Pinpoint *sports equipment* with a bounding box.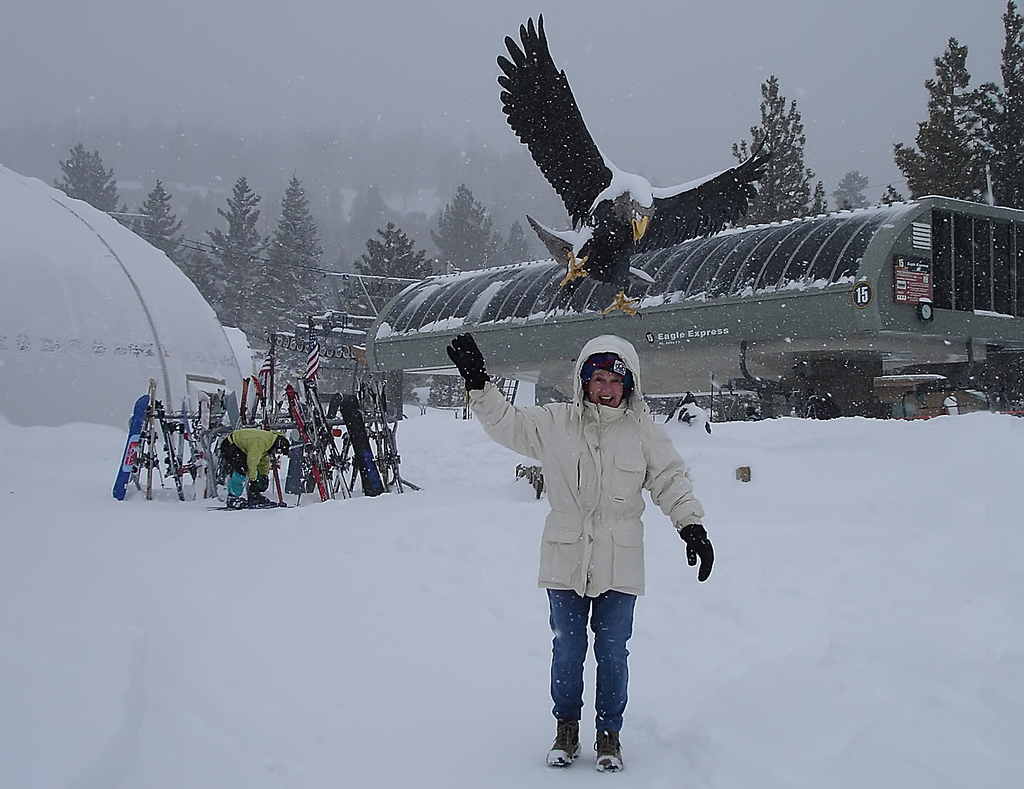
{"left": 246, "top": 492, "right": 278, "bottom": 509}.
